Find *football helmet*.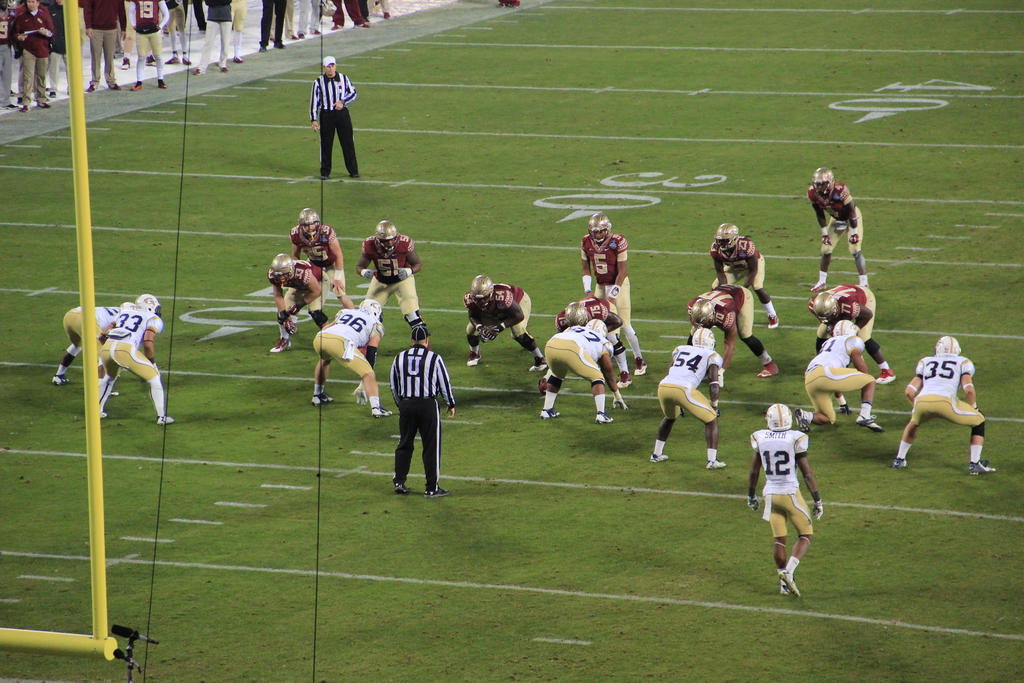
locate(837, 320, 859, 336).
